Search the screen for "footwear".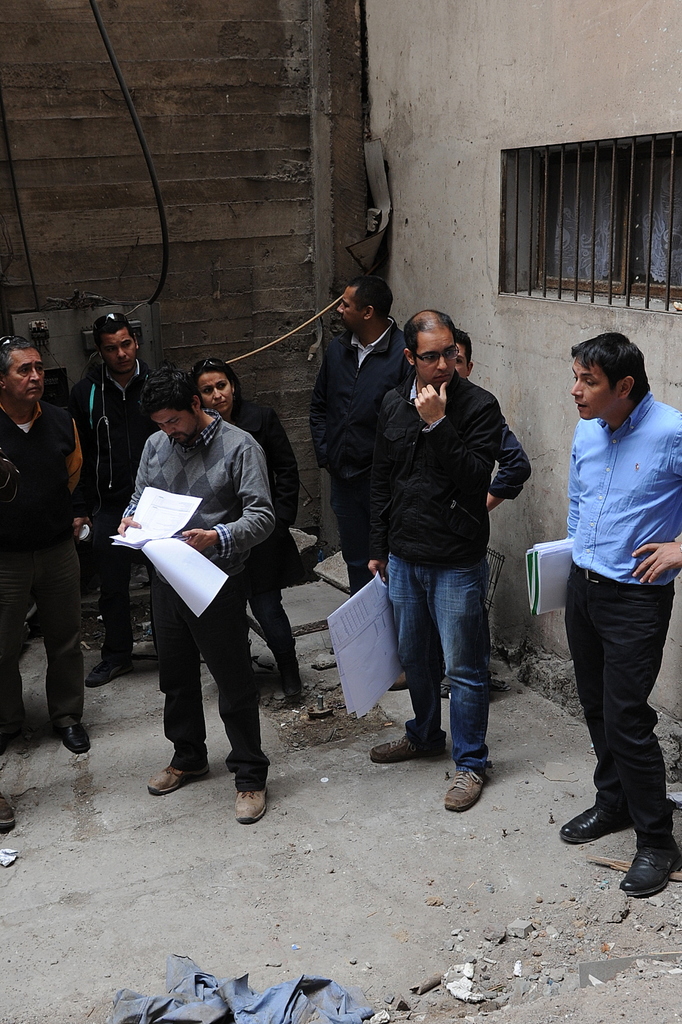
Found at <box>146,762,211,800</box>.
